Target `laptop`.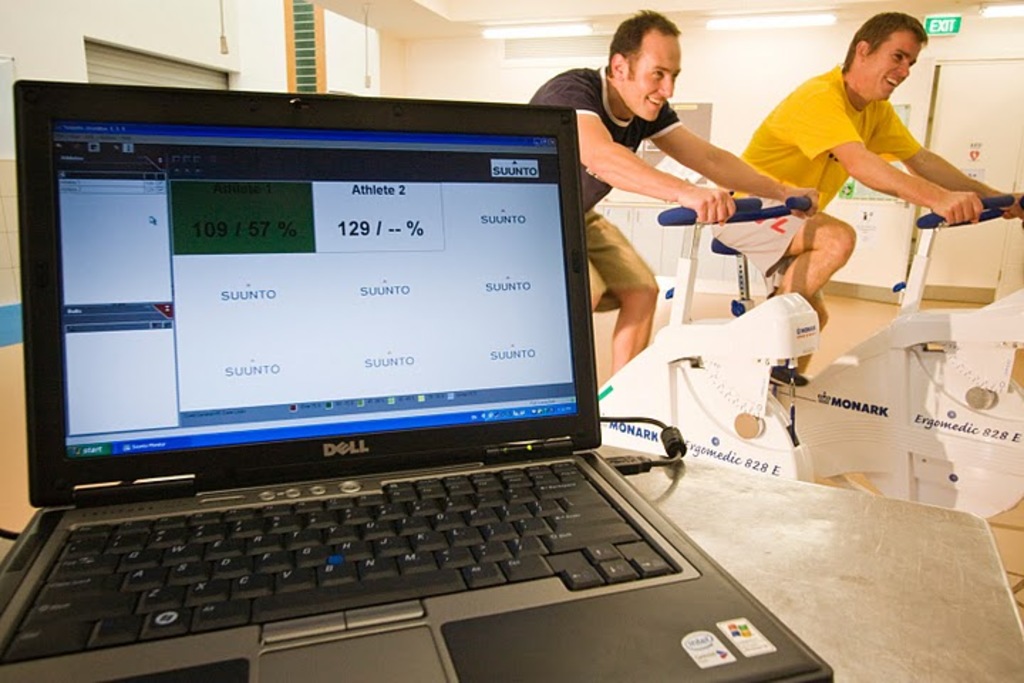
Target region: (left=0, top=101, right=835, bottom=682).
